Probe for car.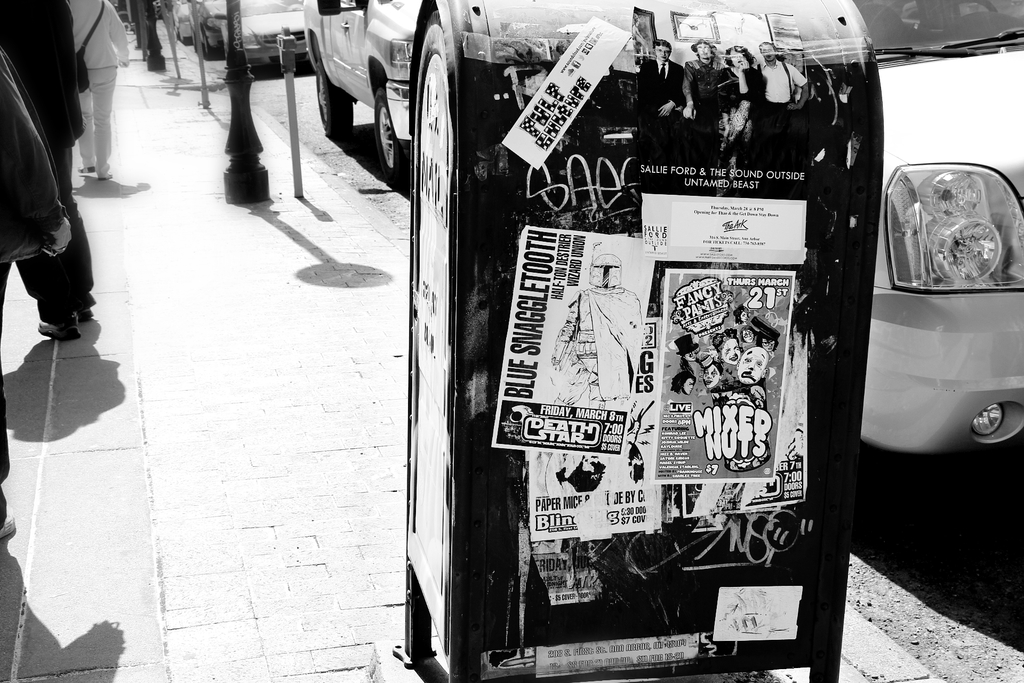
Probe result: bbox=[166, 0, 193, 44].
